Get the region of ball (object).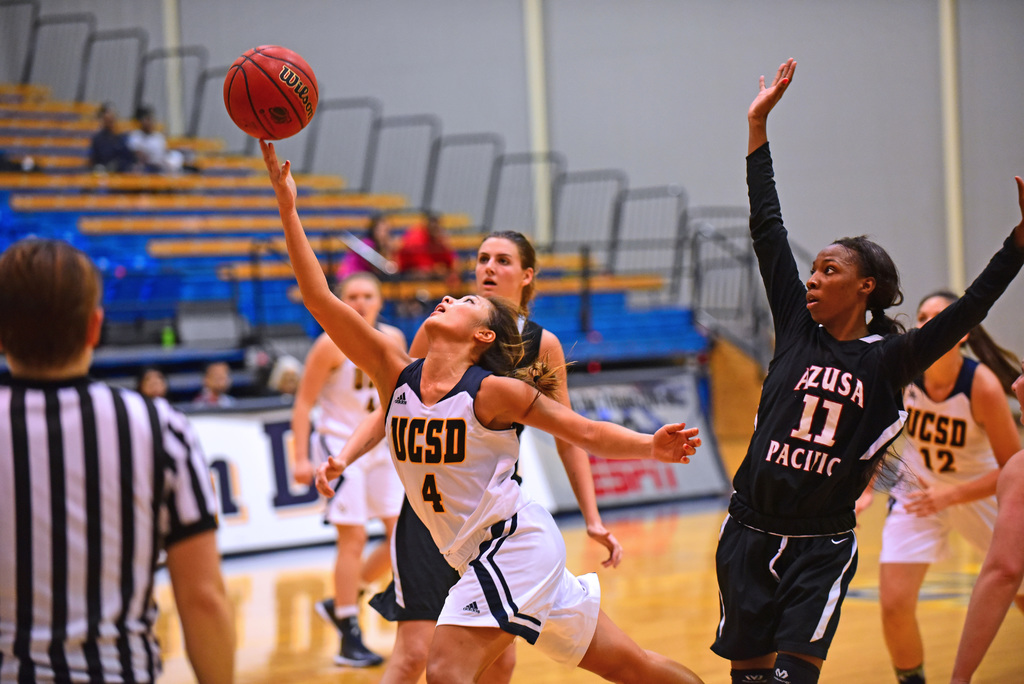
{"x1": 221, "y1": 44, "x2": 318, "y2": 140}.
